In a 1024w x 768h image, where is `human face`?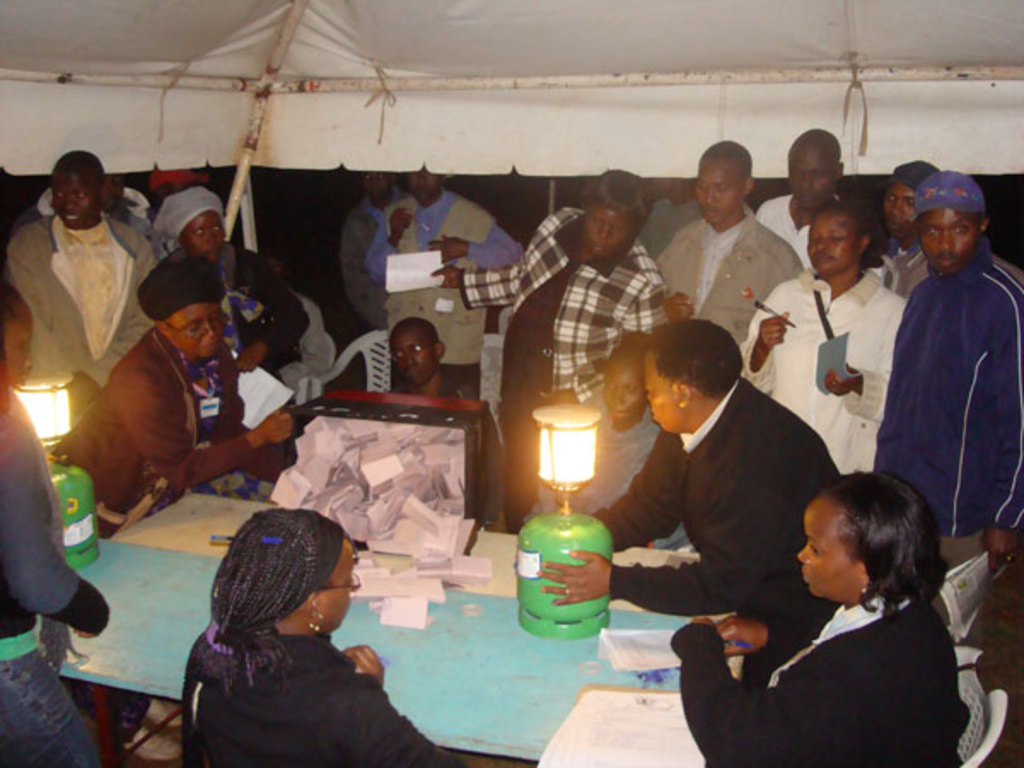
922/208/976/273.
